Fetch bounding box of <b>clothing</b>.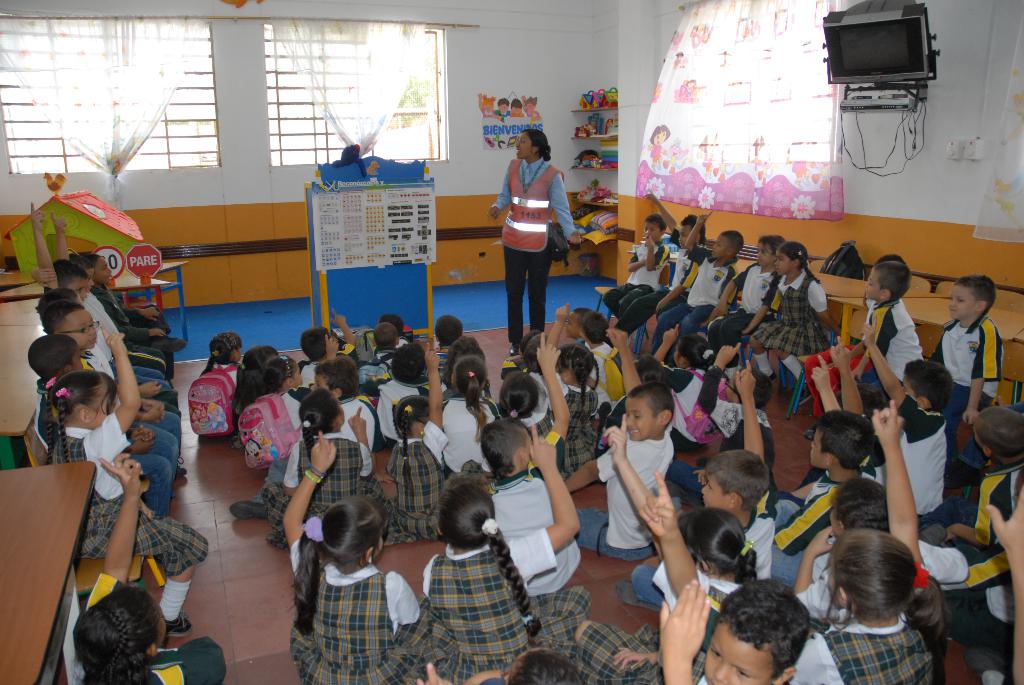
Bbox: 375, 420, 458, 553.
